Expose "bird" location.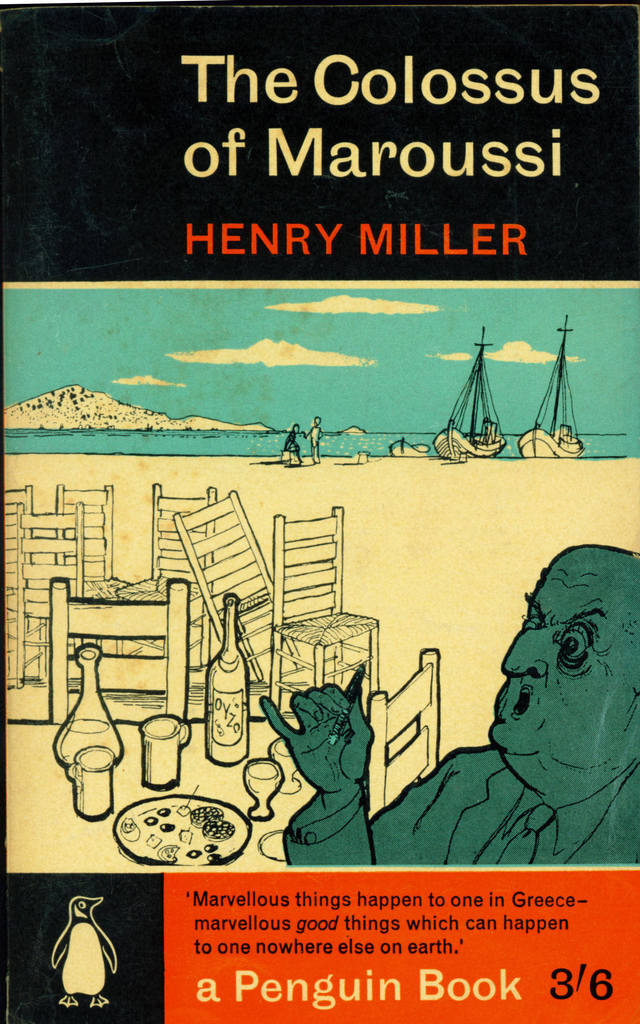
Exposed at Rect(51, 892, 119, 1011).
